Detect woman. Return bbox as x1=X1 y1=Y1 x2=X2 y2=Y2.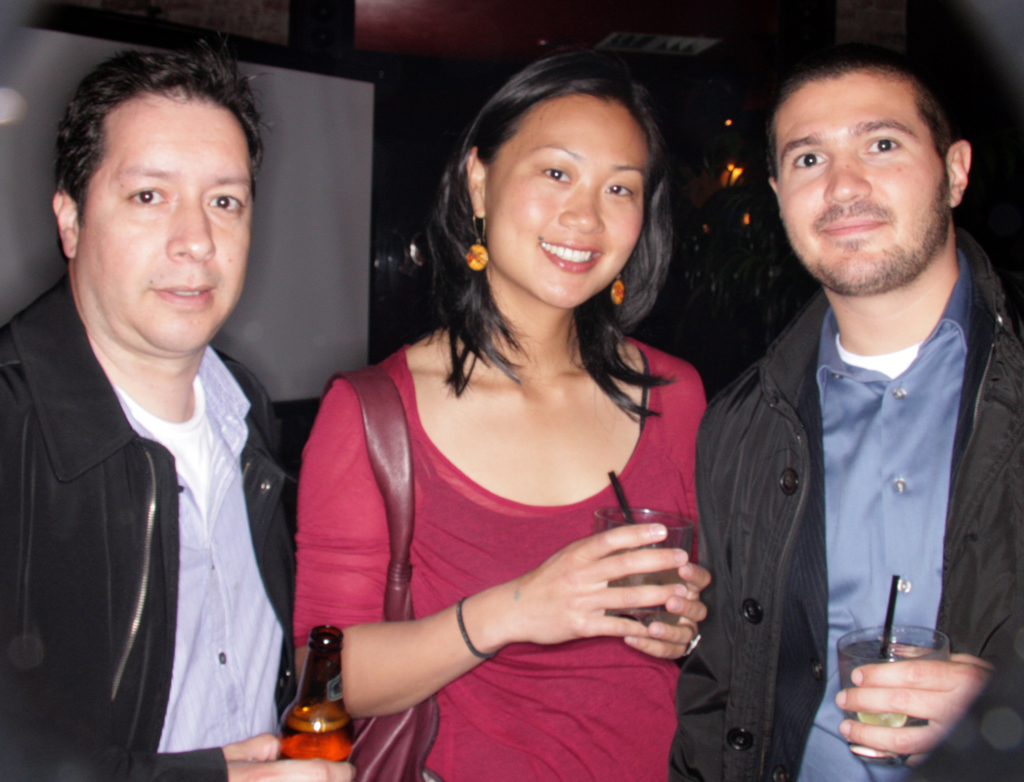
x1=284 y1=40 x2=737 y2=778.
